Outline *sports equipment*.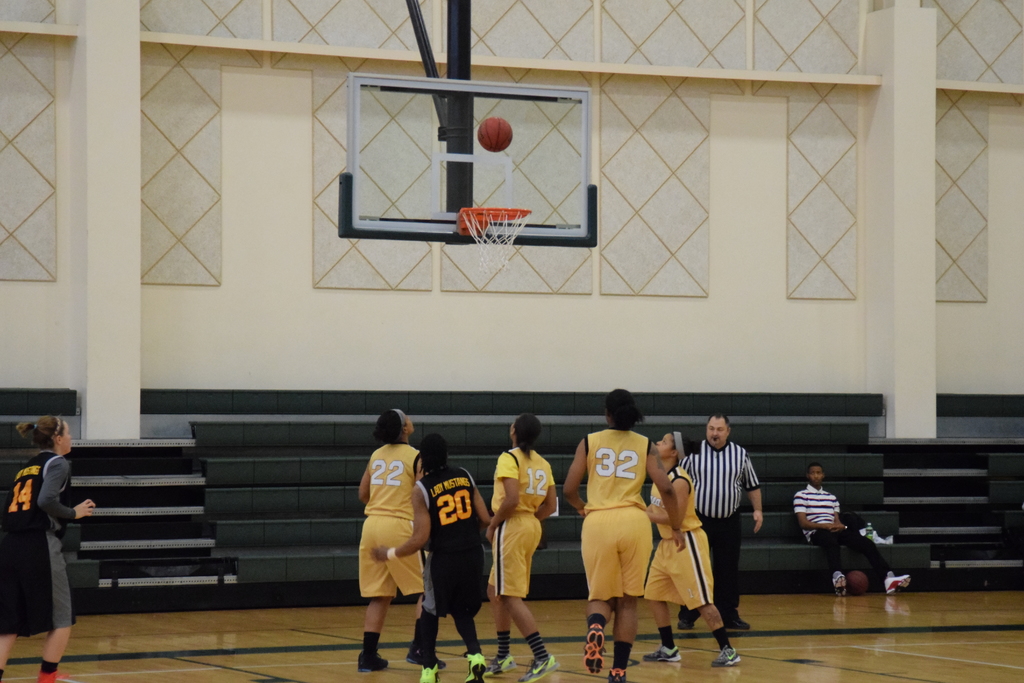
Outline: left=33, top=672, right=69, bottom=682.
